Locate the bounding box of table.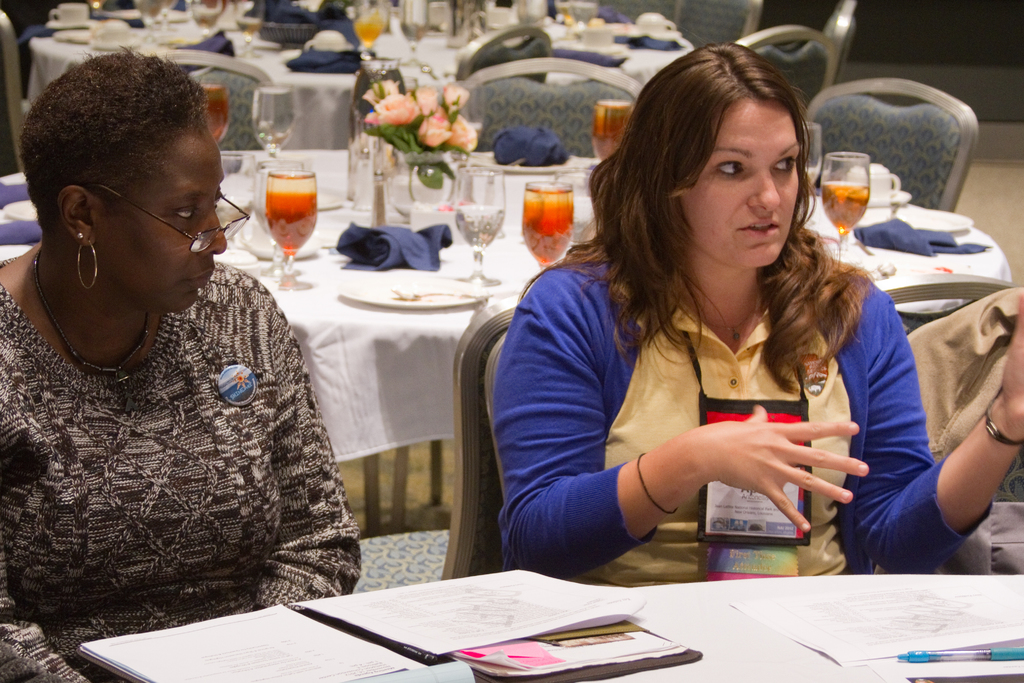
Bounding box: bbox=(0, 152, 1007, 534).
